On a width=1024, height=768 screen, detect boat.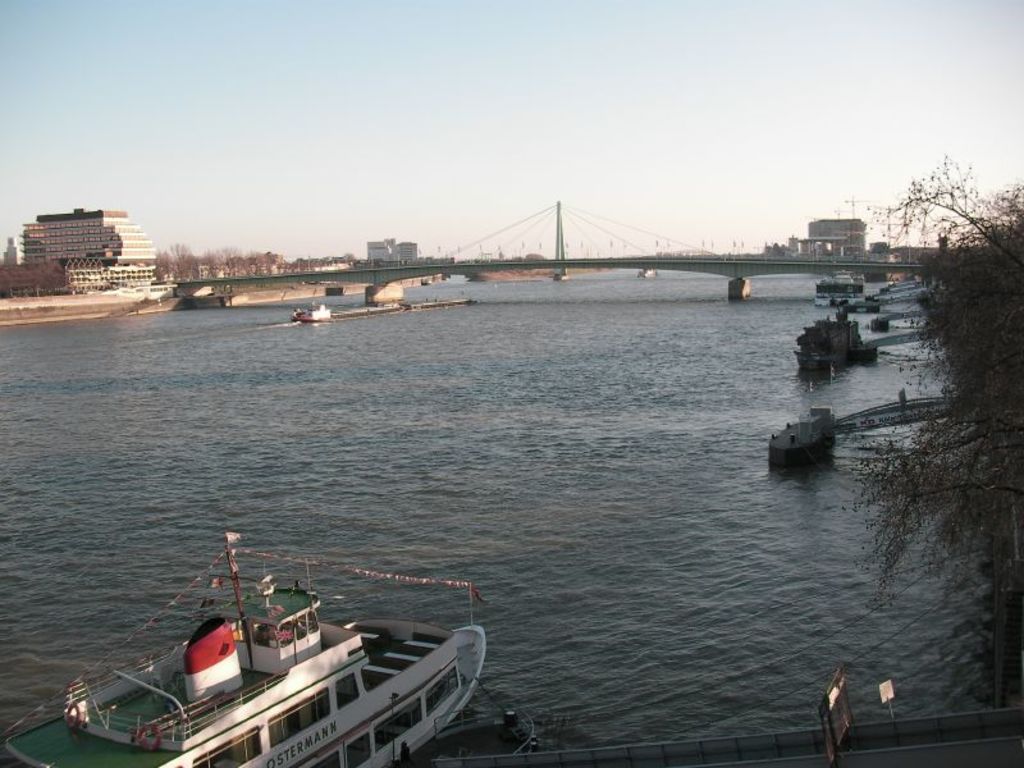
(left=795, top=311, right=864, bottom=376).
